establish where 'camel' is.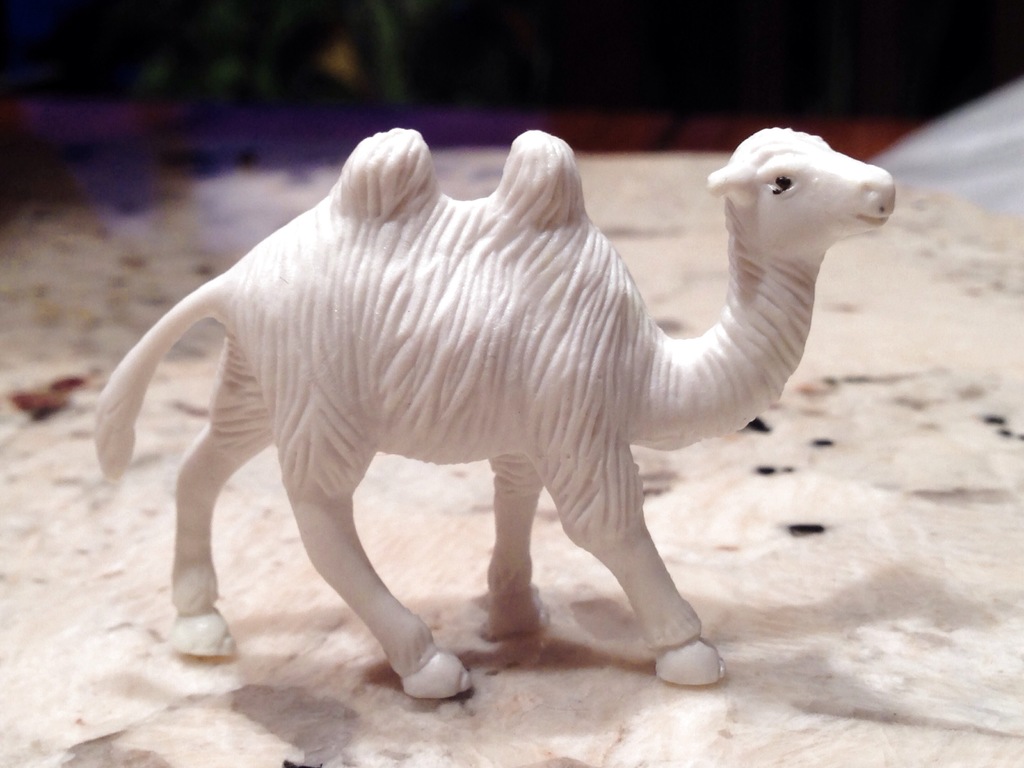
Established at crop(95, 127, 893, 701).
